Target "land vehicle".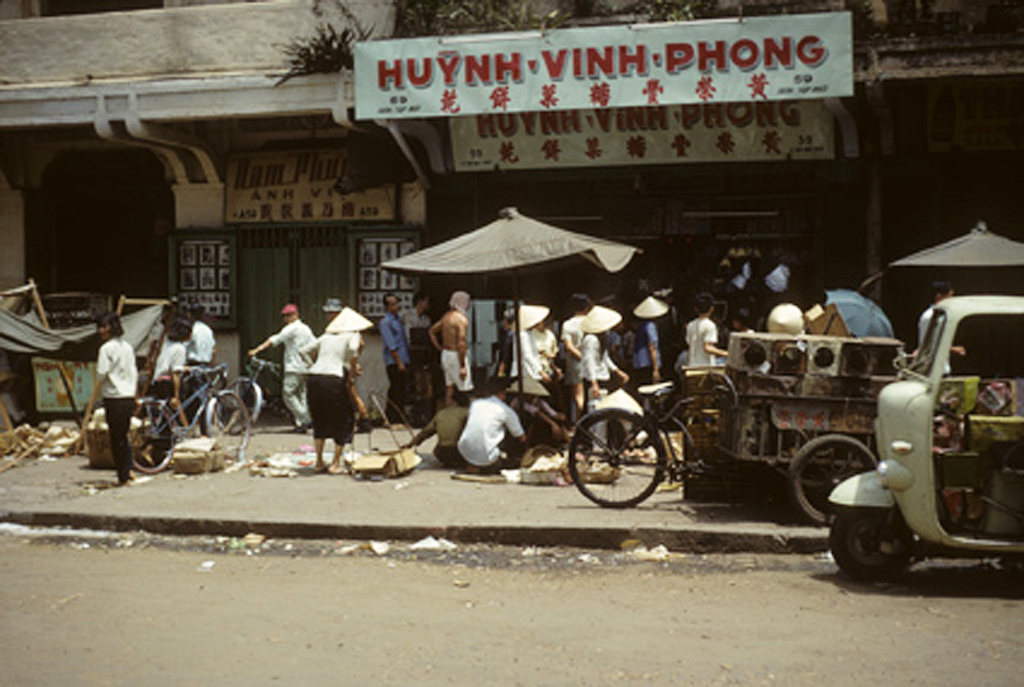
Target region: Rect(559, 351, 877, 526).
